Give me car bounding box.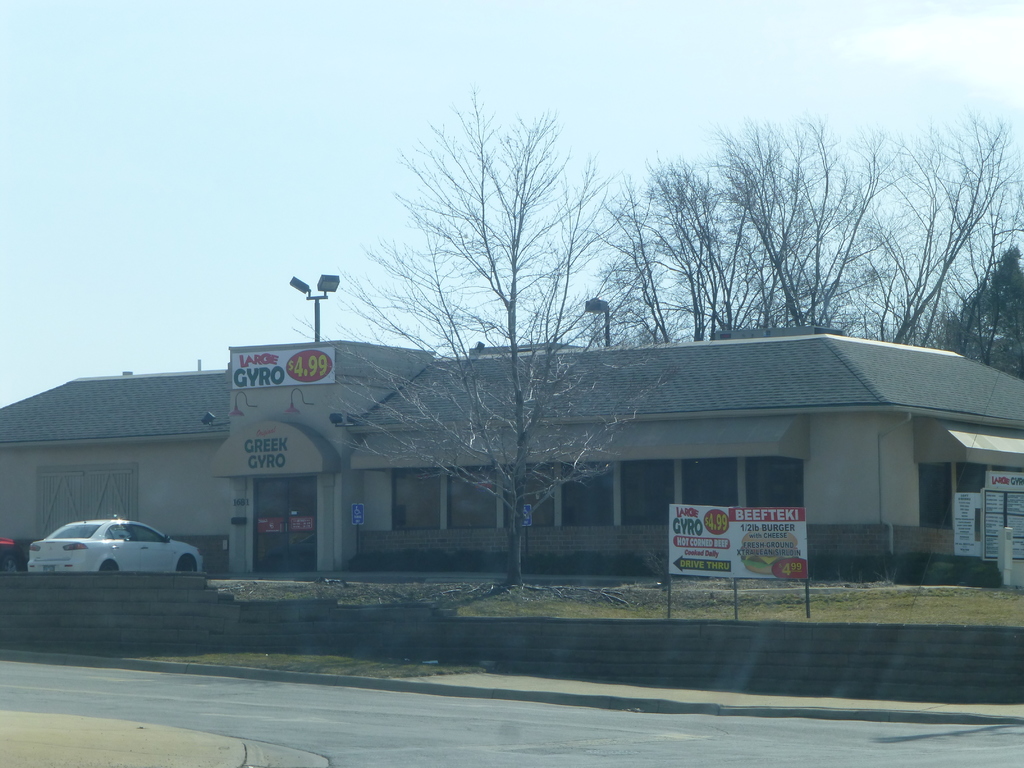
x1=39, y1=509, x2=209, y2=574.
